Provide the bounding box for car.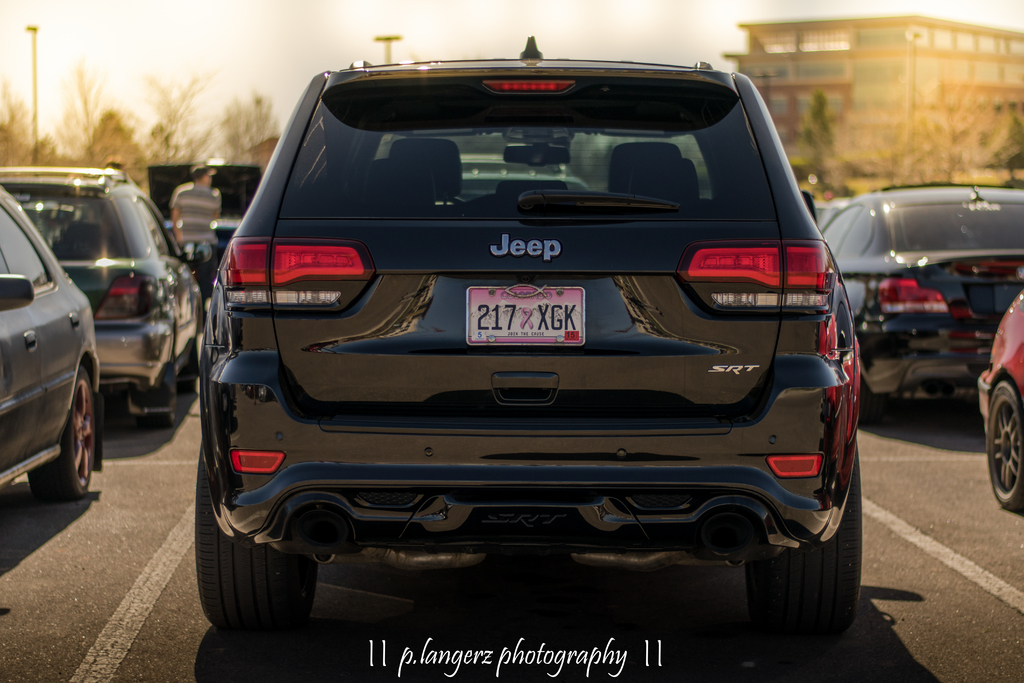
[left=813, top=177, right=1023, bottom=420].
